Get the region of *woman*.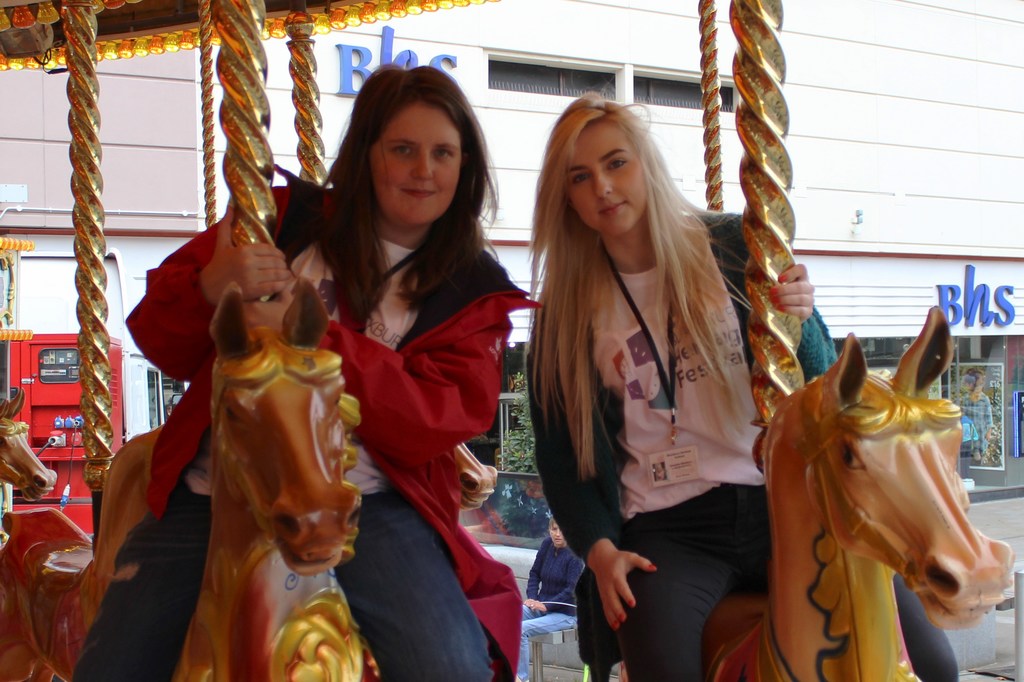
l=58, t=64, r=572, b=681.
